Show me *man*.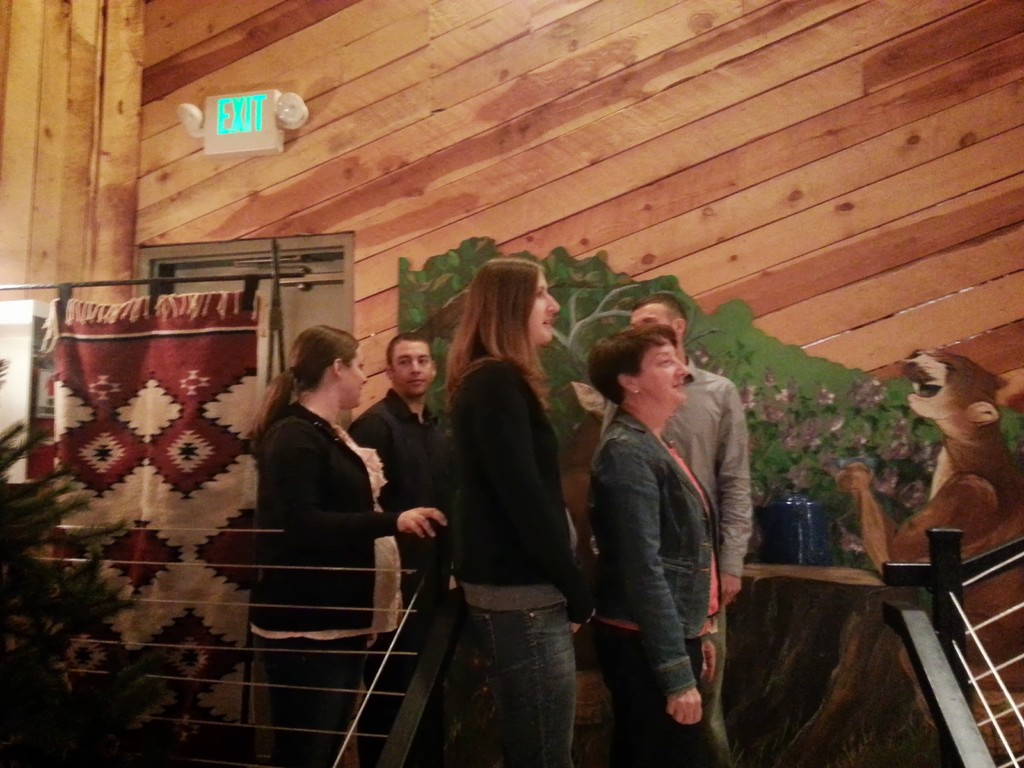
*man* is here: select_region(335, 317, 453, 767).
